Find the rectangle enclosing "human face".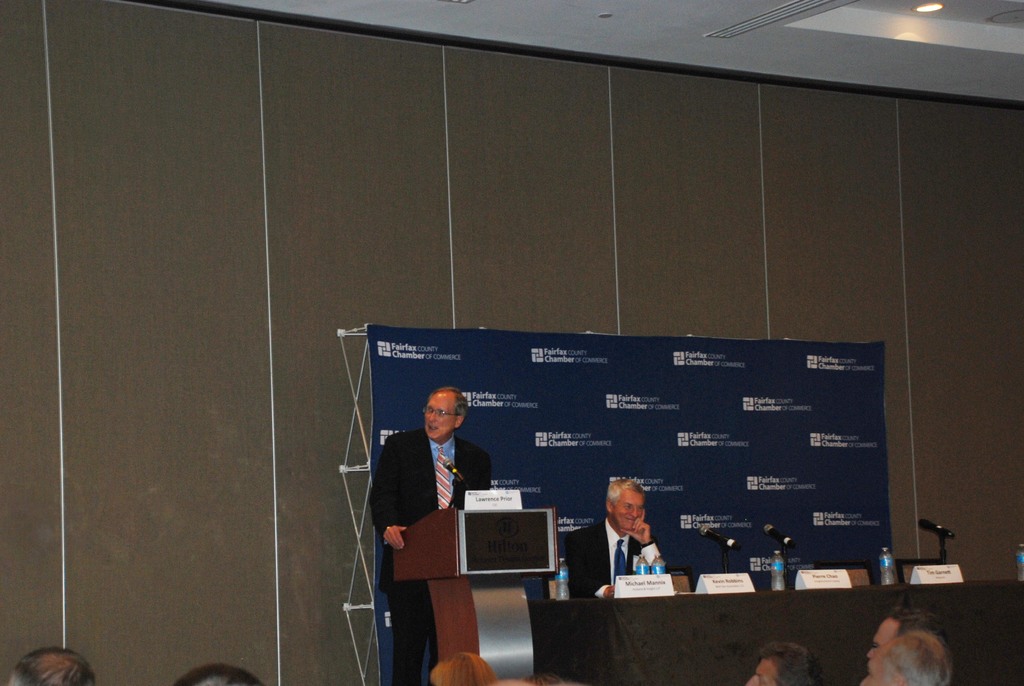
[x1=859, y1=650, x2=899, y2=685].
